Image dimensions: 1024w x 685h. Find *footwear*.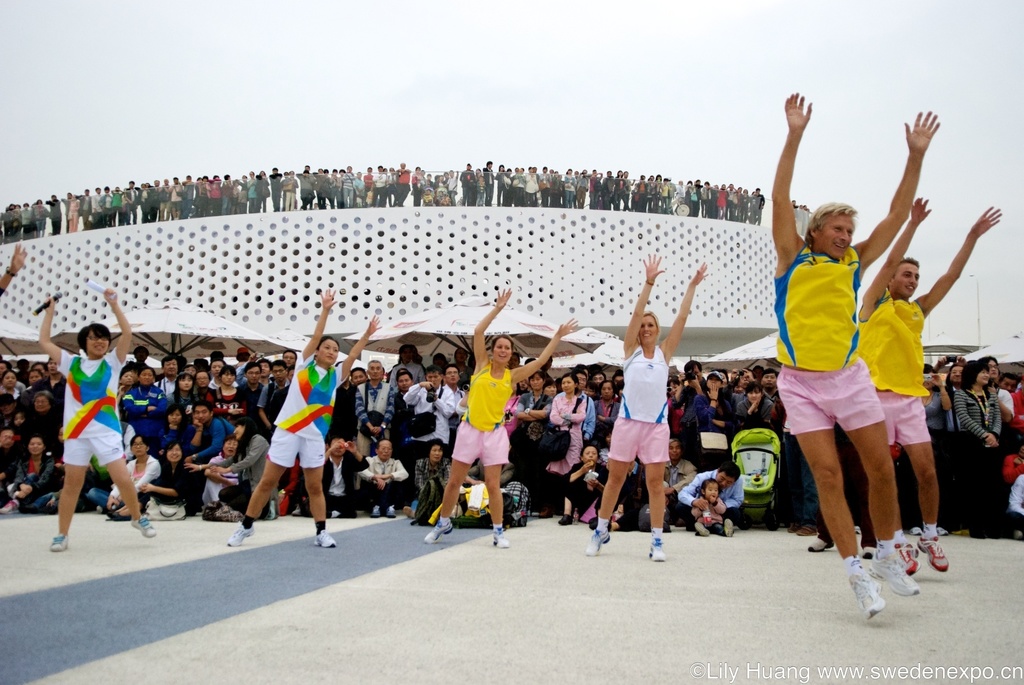
<bbox>490, 524, 511, 553</bbox>.
